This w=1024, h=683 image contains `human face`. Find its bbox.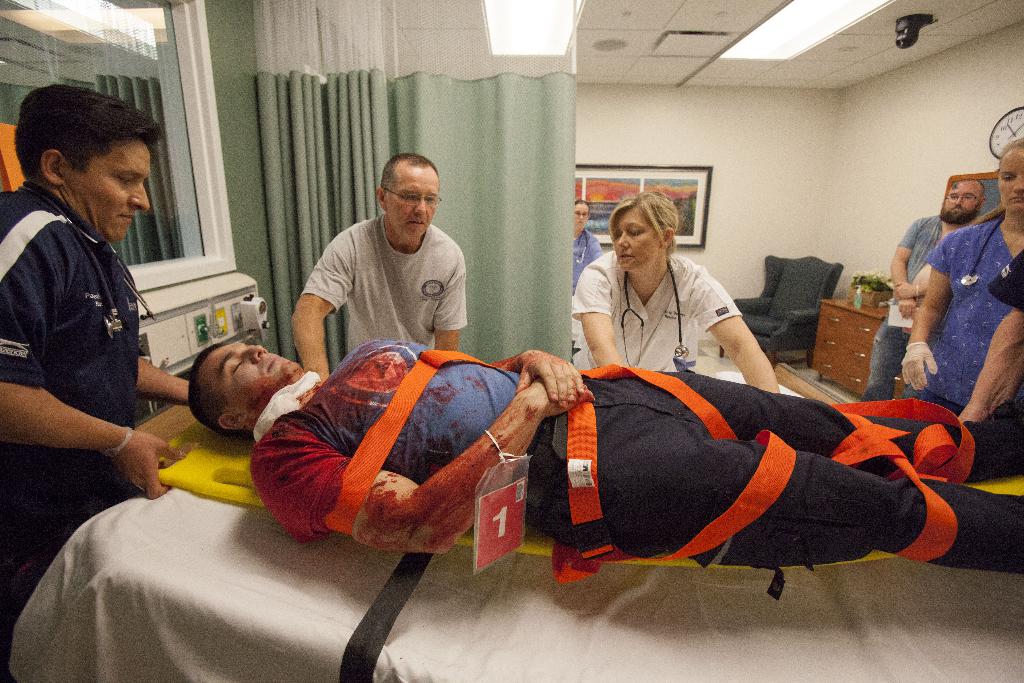
<box>205,339,301,411</box>.
